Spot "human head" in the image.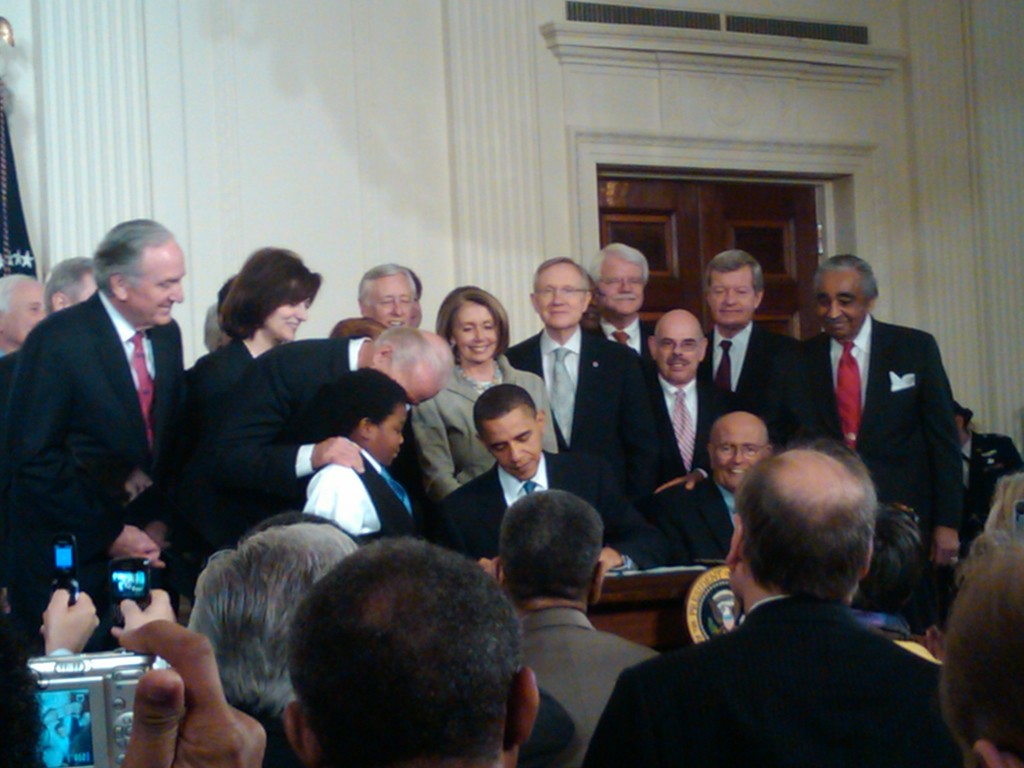
"human head" found at <region>705, 412, 772, 486</region>.
